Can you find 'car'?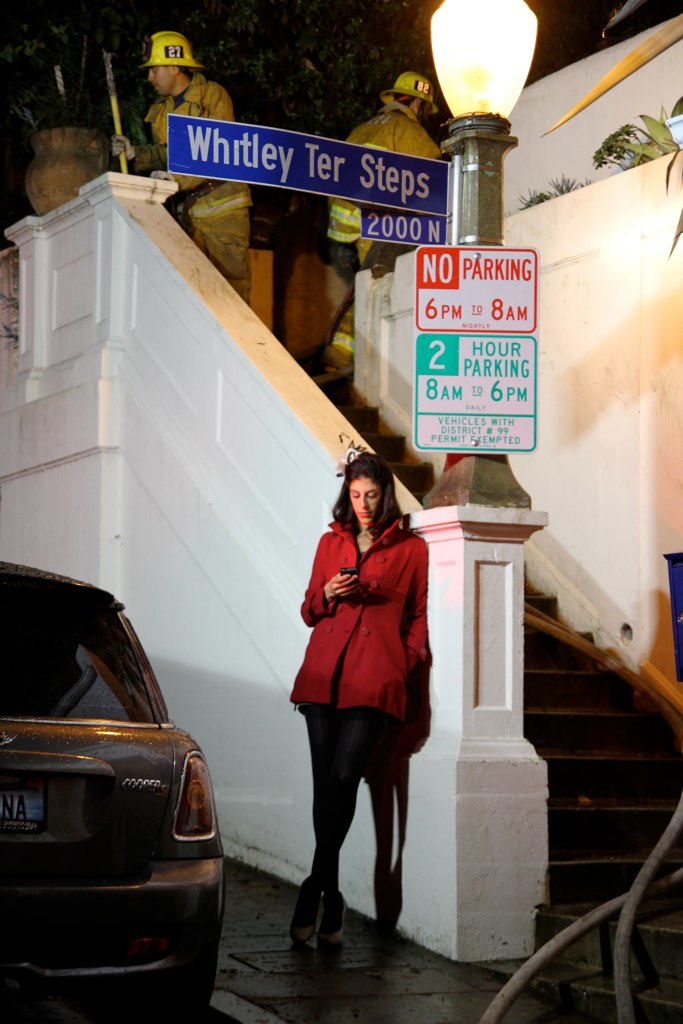
Yes, bounding box: bbox(7, 599, 222, 1004).
